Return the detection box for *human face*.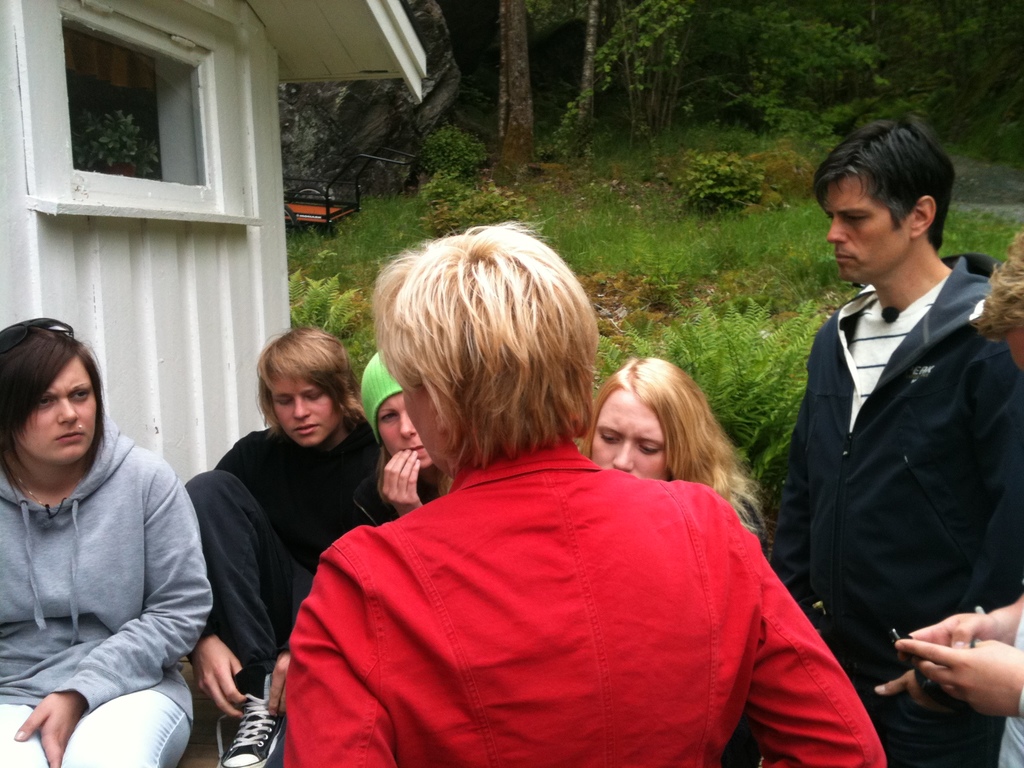
{"left": 377, "top": 392, "right": 431, "bottom": 468}.
